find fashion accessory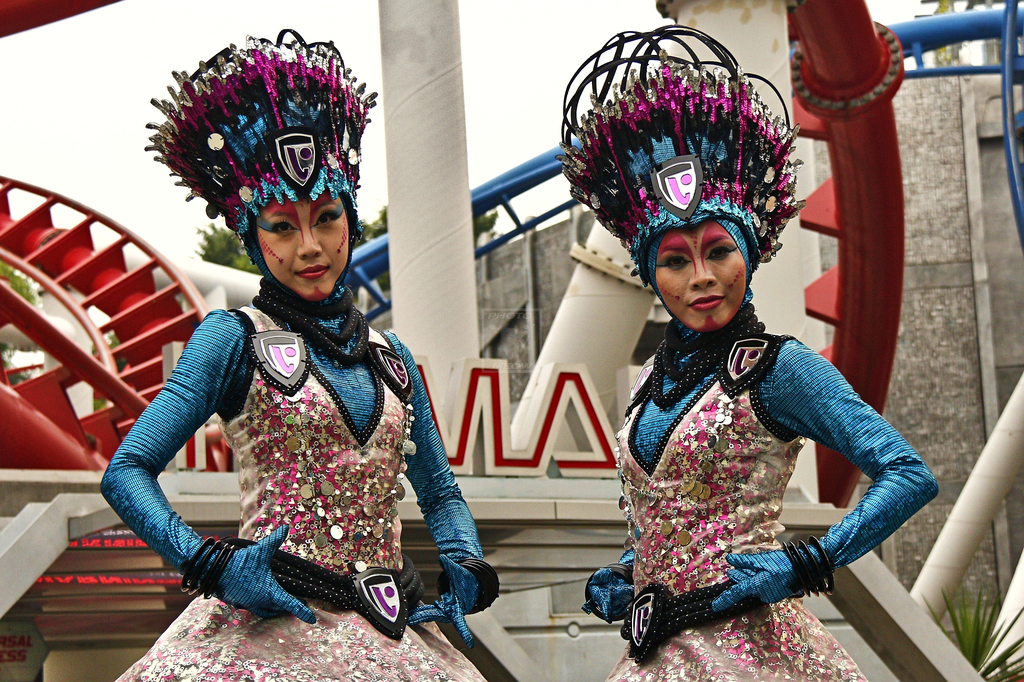
(652, 304, 766, 409)
